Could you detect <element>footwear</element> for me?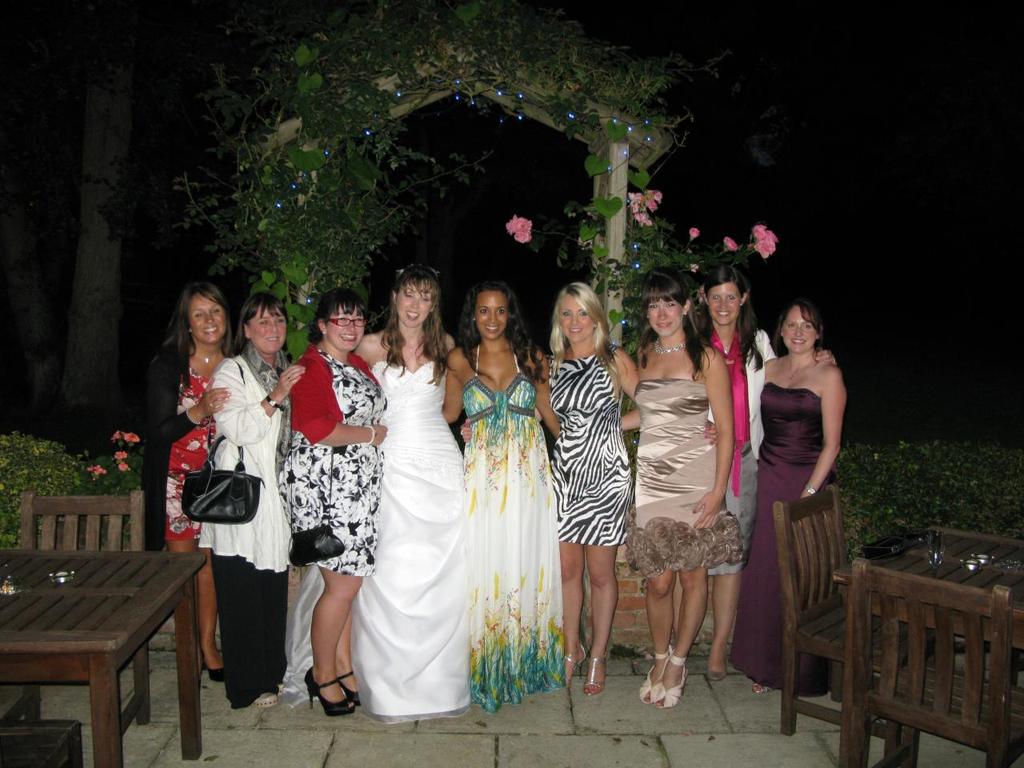
Detection result: box(643, 652, 704, 735).
